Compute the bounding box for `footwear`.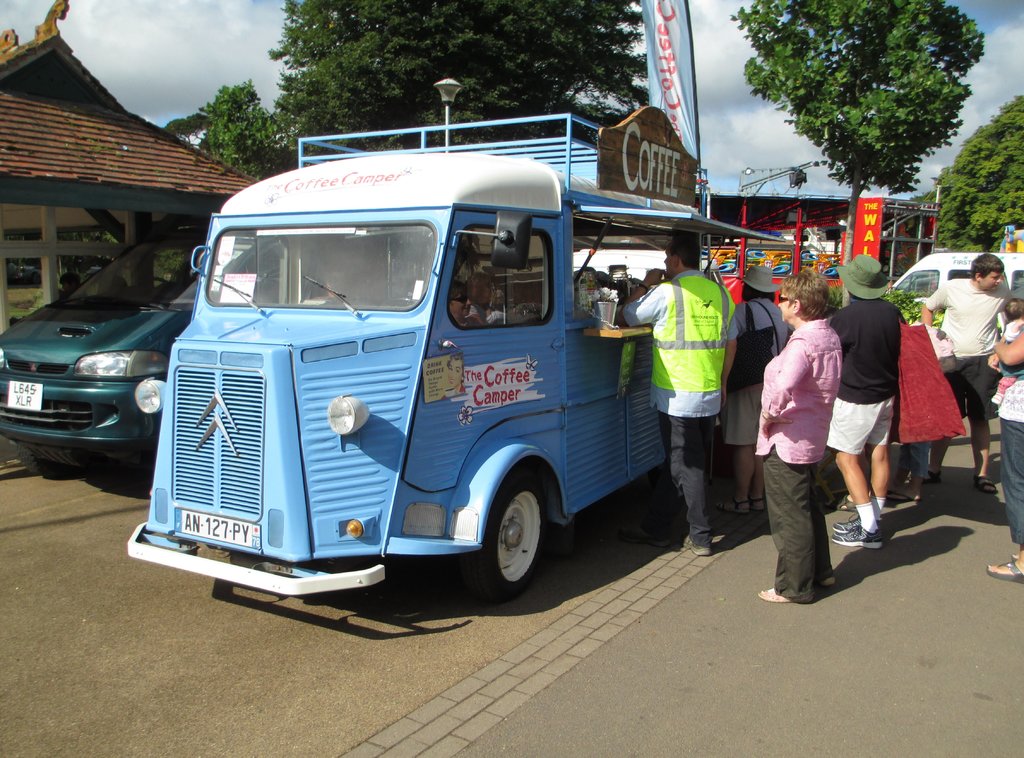
{"x1": 756, "y1": 588, "x2": 810, "y2": 606}.
